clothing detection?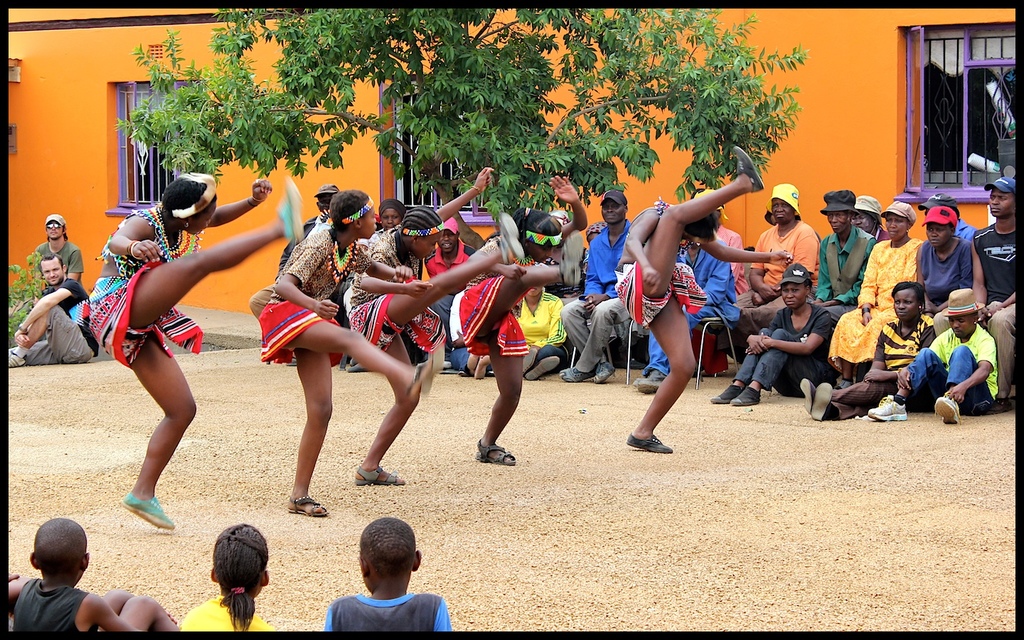
(left=737, top=308, right=834, bottom=398)
